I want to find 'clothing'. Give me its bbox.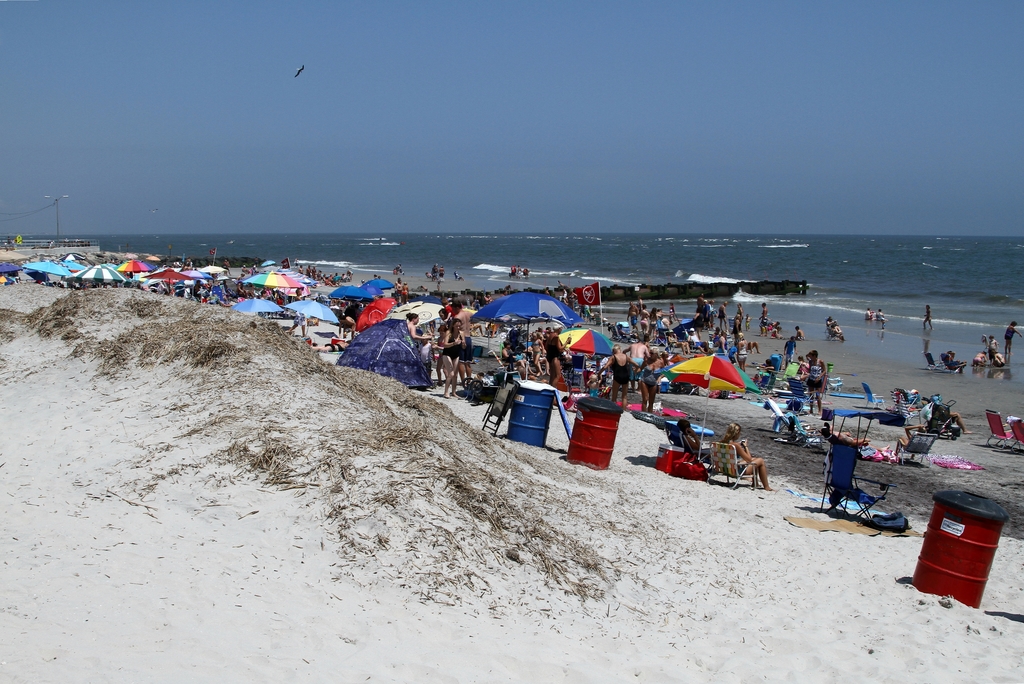
1003 326 1014 341.
